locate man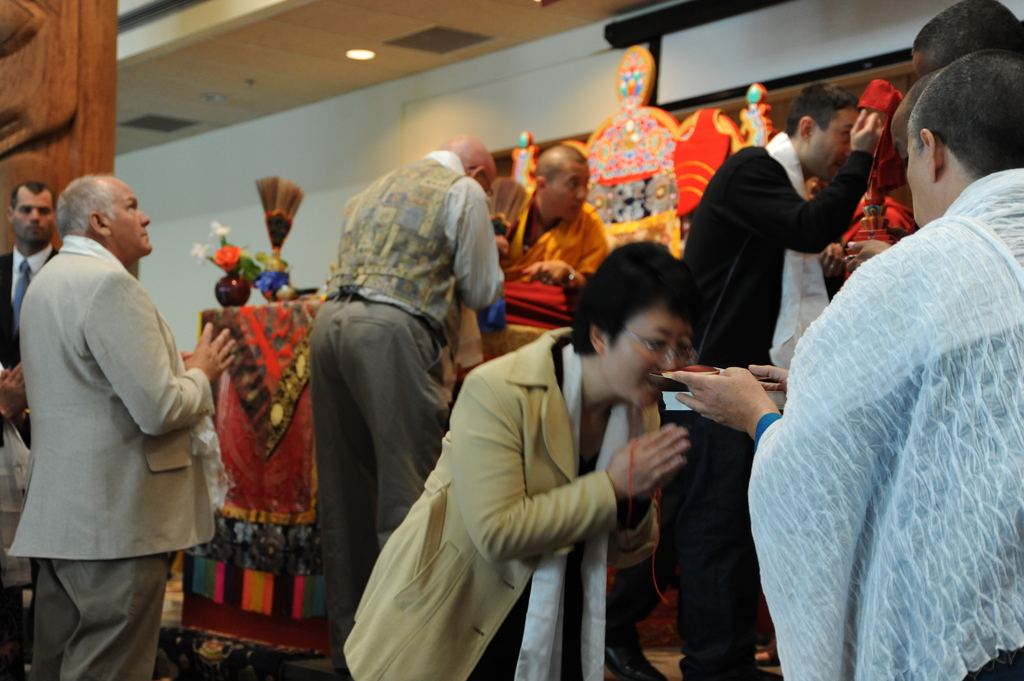
(308, 133, 504, 677)
